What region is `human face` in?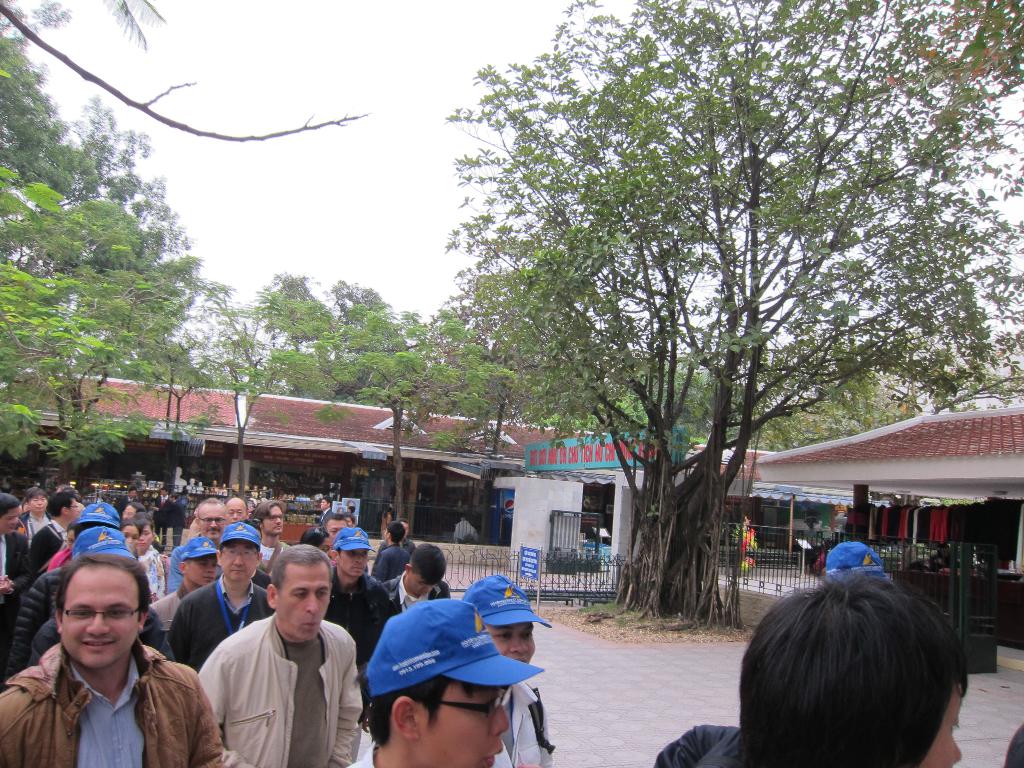
detection(199, 508, 221, 545).
